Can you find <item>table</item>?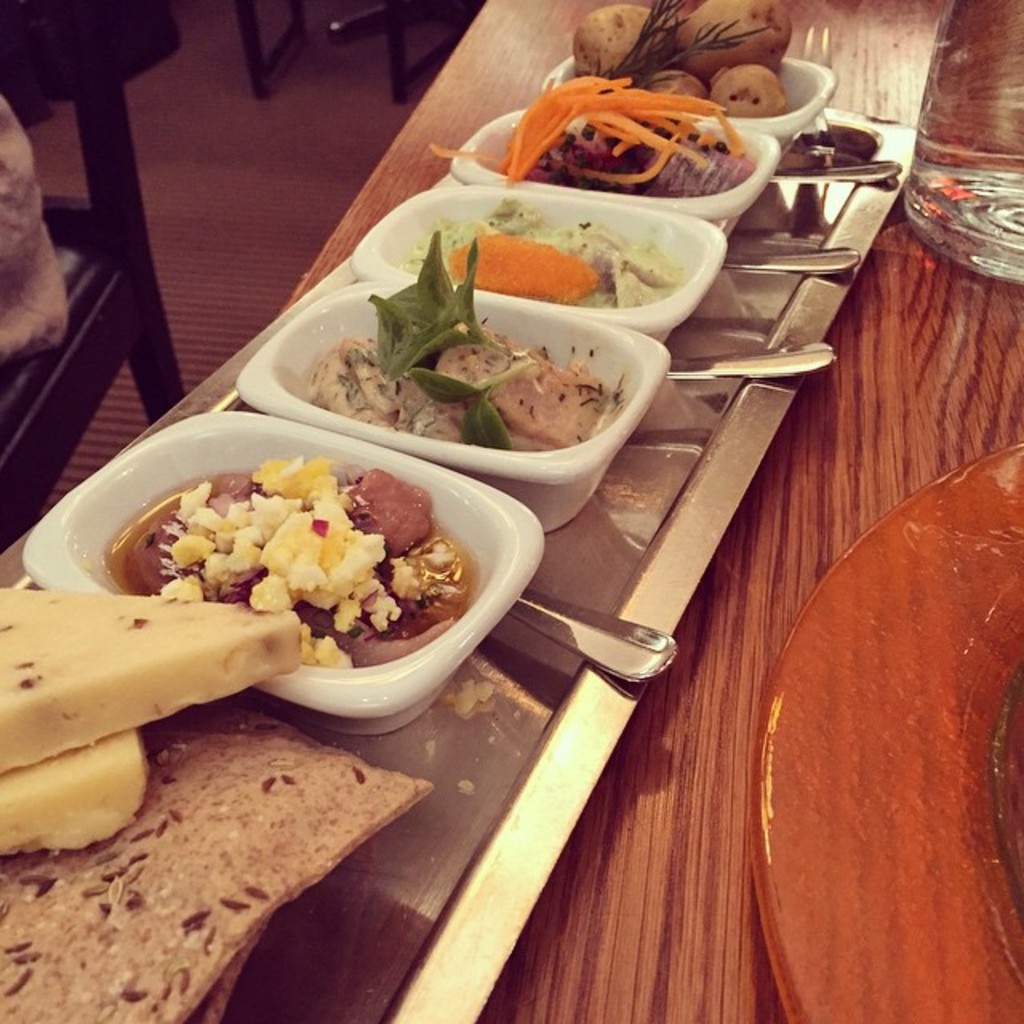
Yes, bounding box: x1=290, y1=0, x2=1022, y2=1022.
